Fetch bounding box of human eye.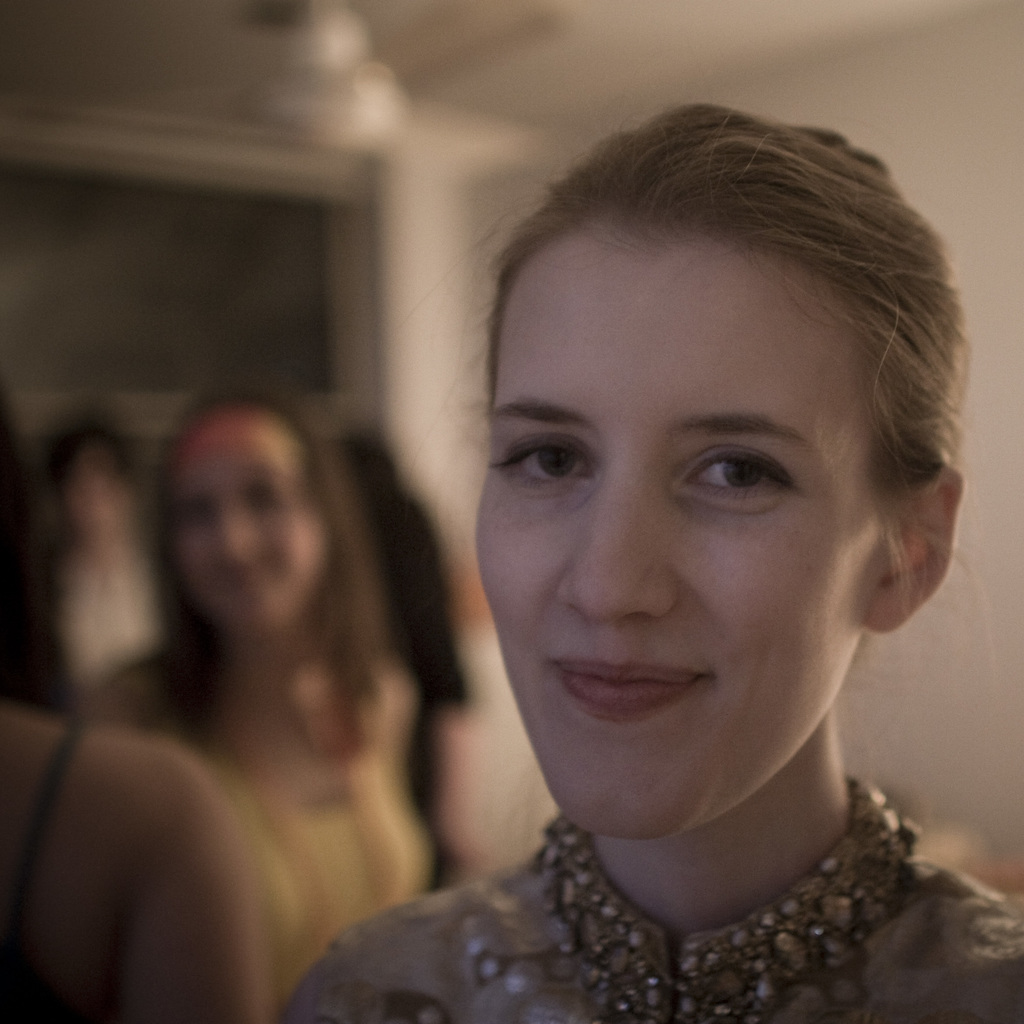
Bbox: <bbox>481, 435, 600, 503</bbox>.
